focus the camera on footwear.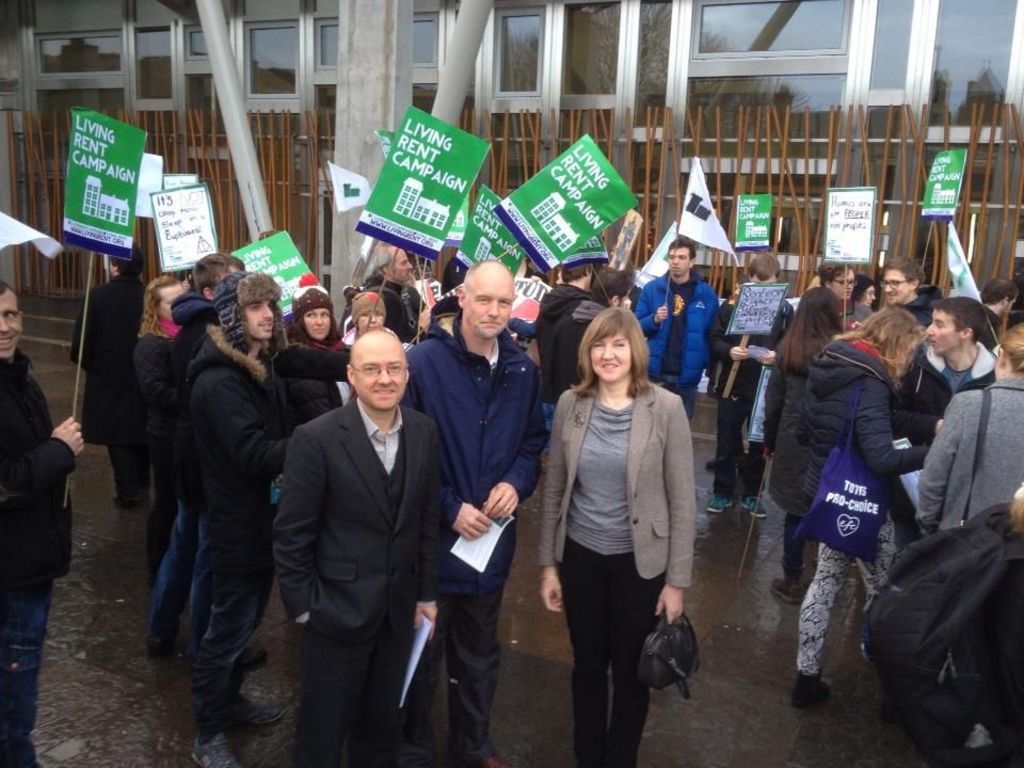
Focus region: [left=192, top=734, right=240, bottom=767].
